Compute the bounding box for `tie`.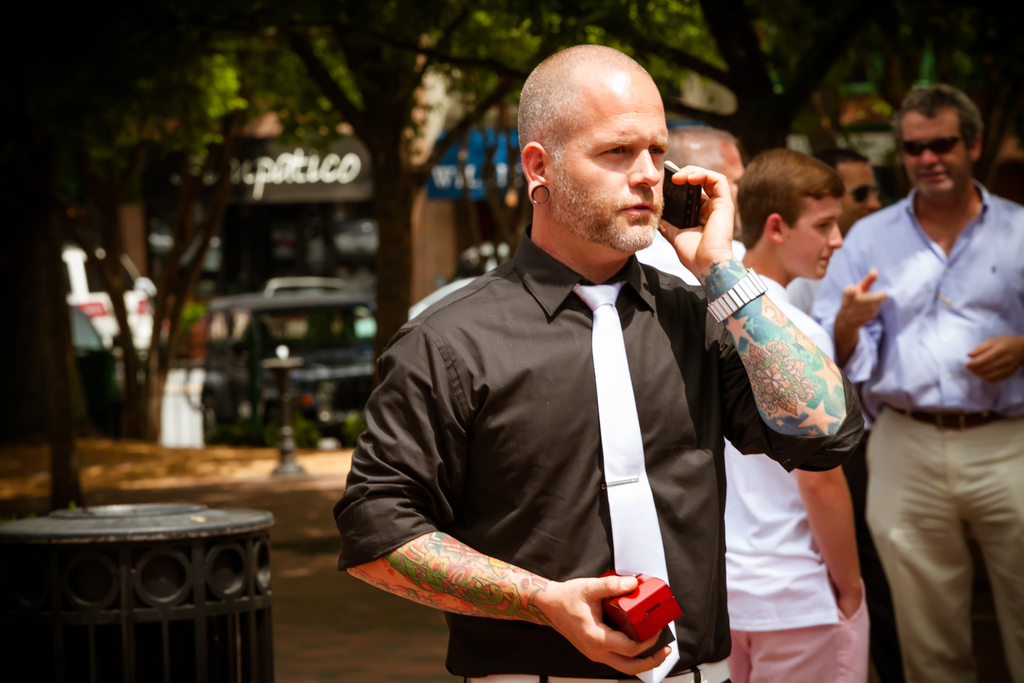
x1=573, y1=285, x2=693, y2=682.
